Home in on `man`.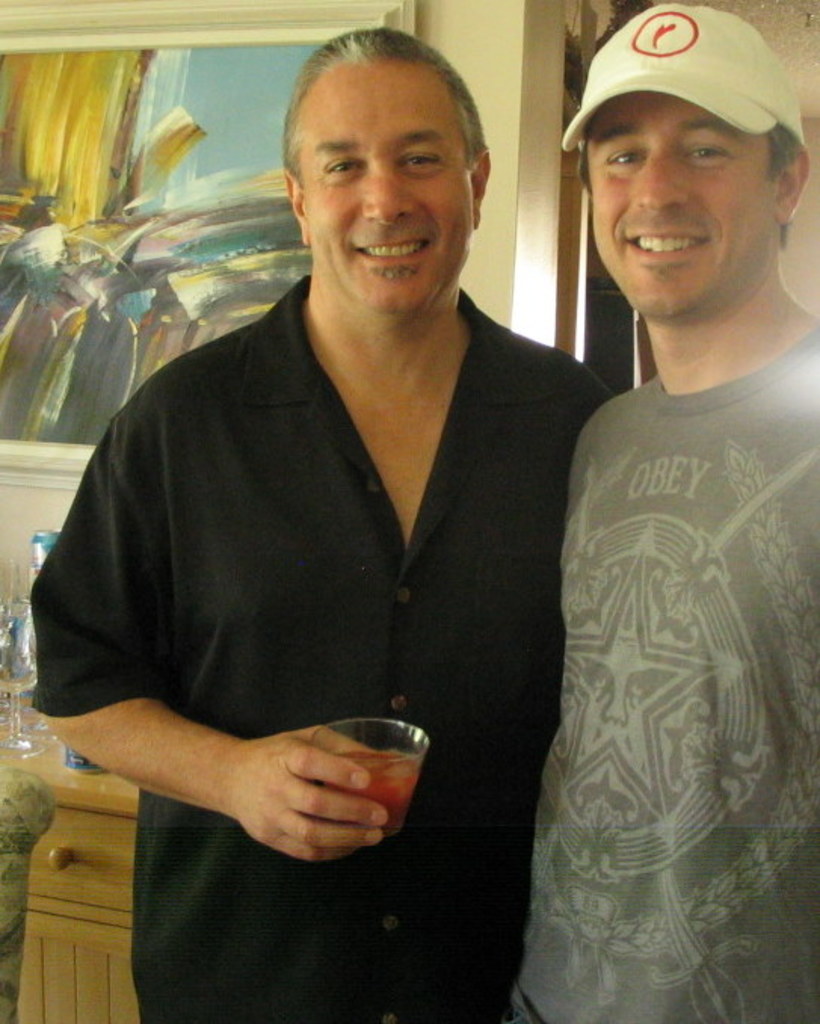
Homed in at box(512, 0, 818, 1022).
